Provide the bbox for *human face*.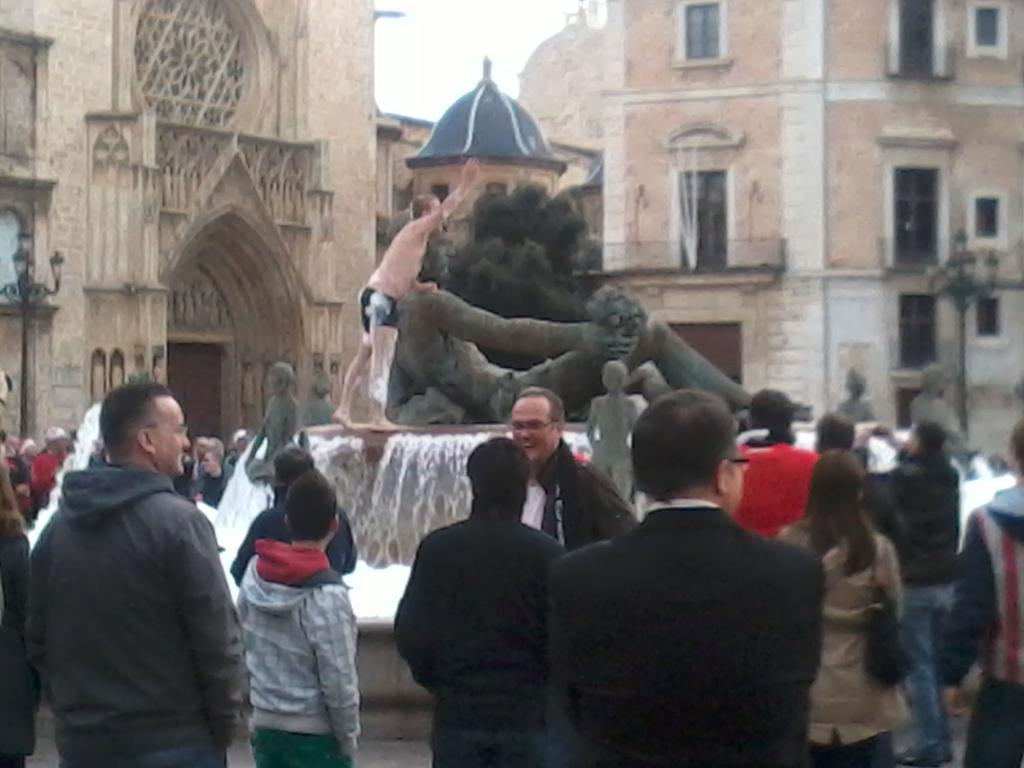
bbox(727, 449, 740, 512).
